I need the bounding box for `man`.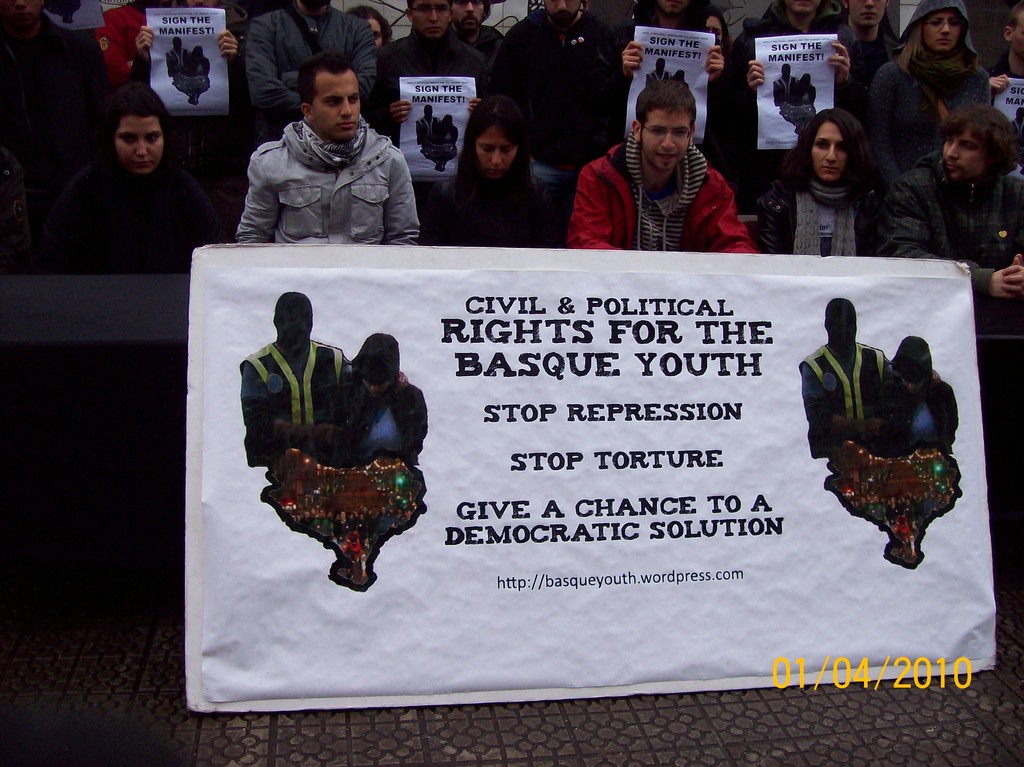
Here it is: rect(563, 80, 767, 252).
